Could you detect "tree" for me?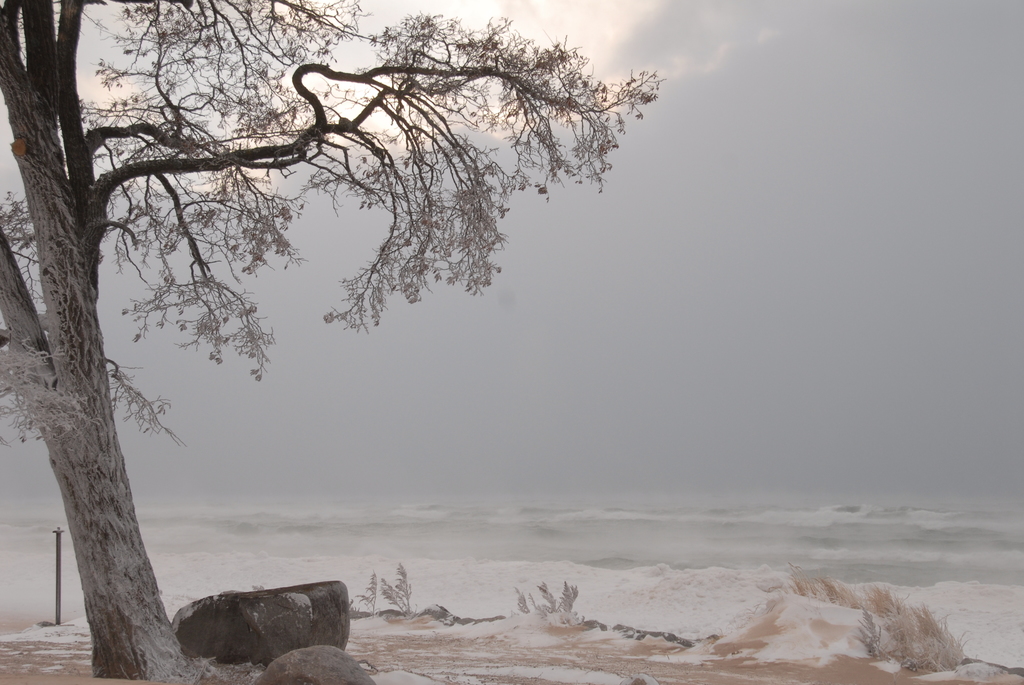
Detection result: box(0, 0, 664, 681).
